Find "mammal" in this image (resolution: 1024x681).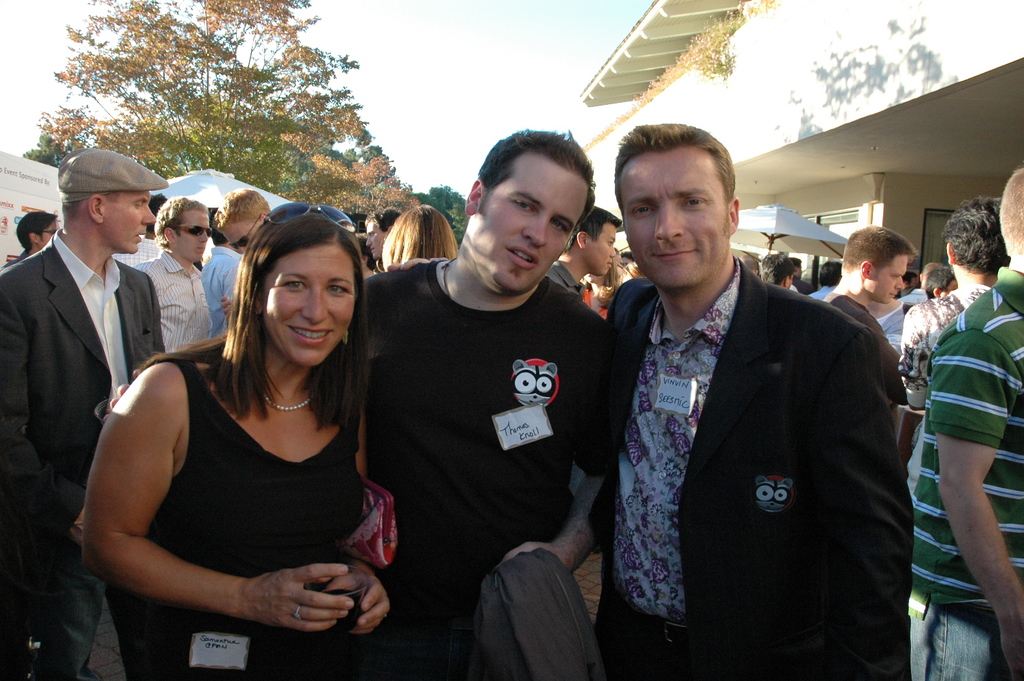
<region>603, 129, 914, 680</region>.
